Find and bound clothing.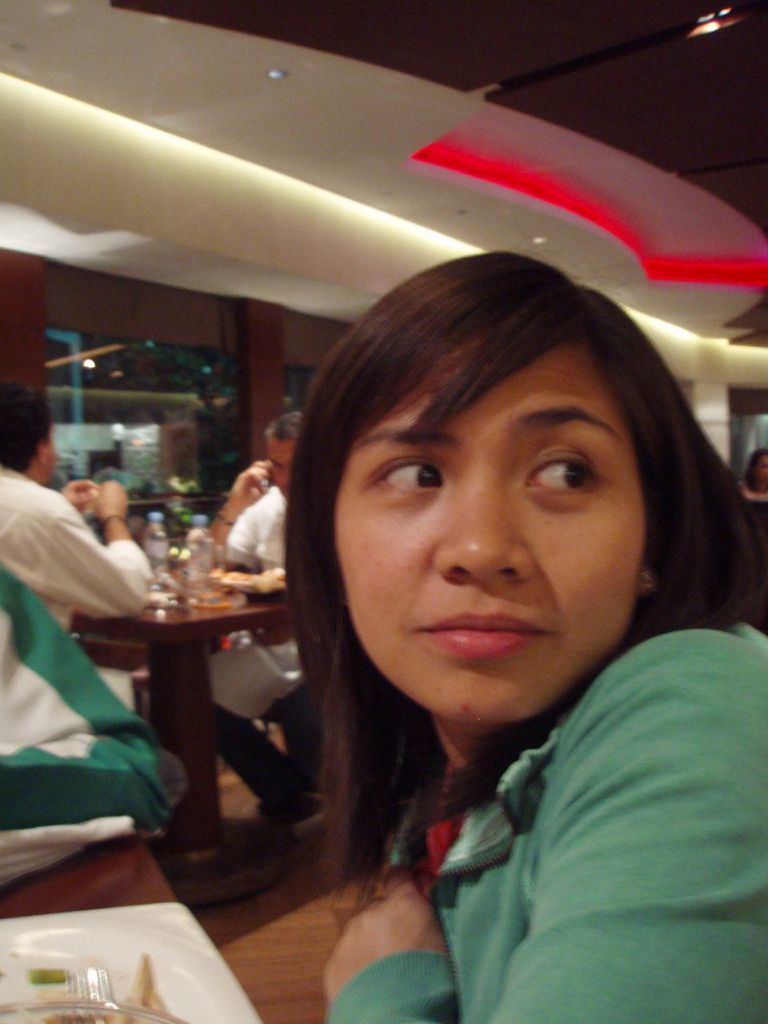
Bound: bbox=[209, 494, 346, 822].
